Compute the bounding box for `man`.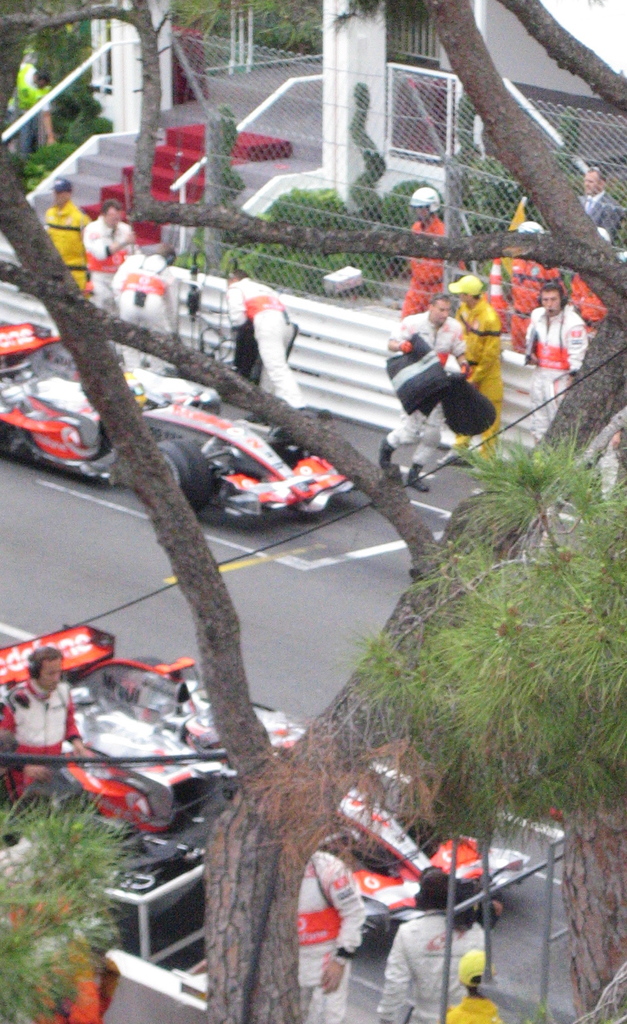
<bbox>47, 180, 91, 295</bbox>.
